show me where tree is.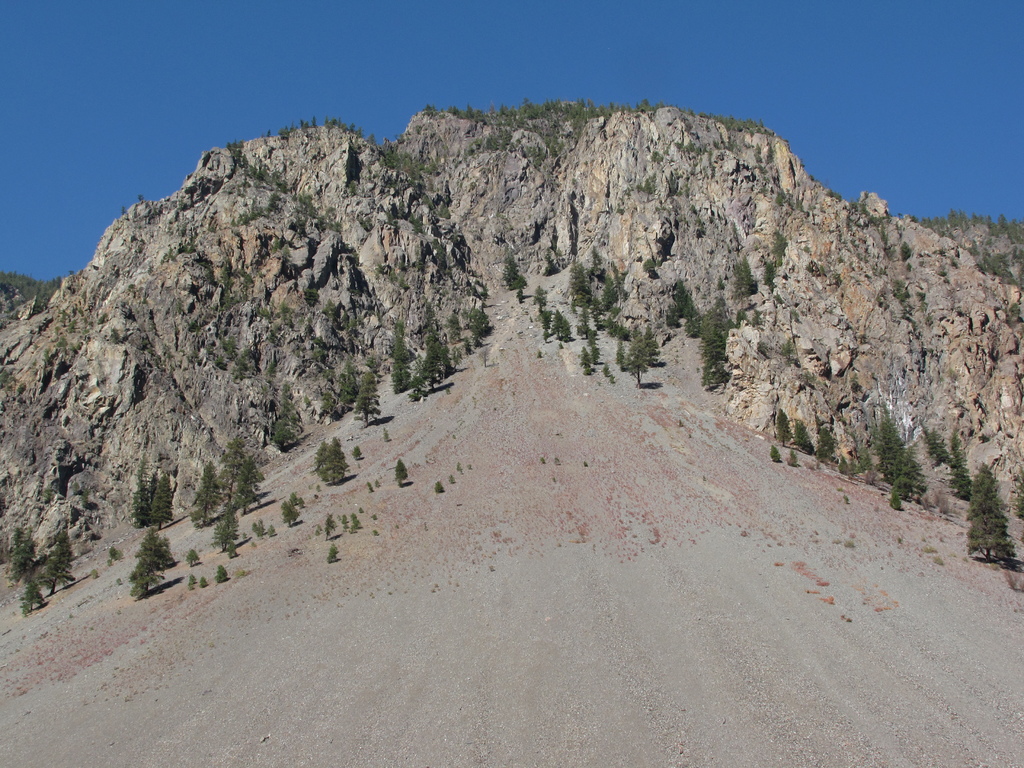
tree is at locate(504, 257, 524, 291).
